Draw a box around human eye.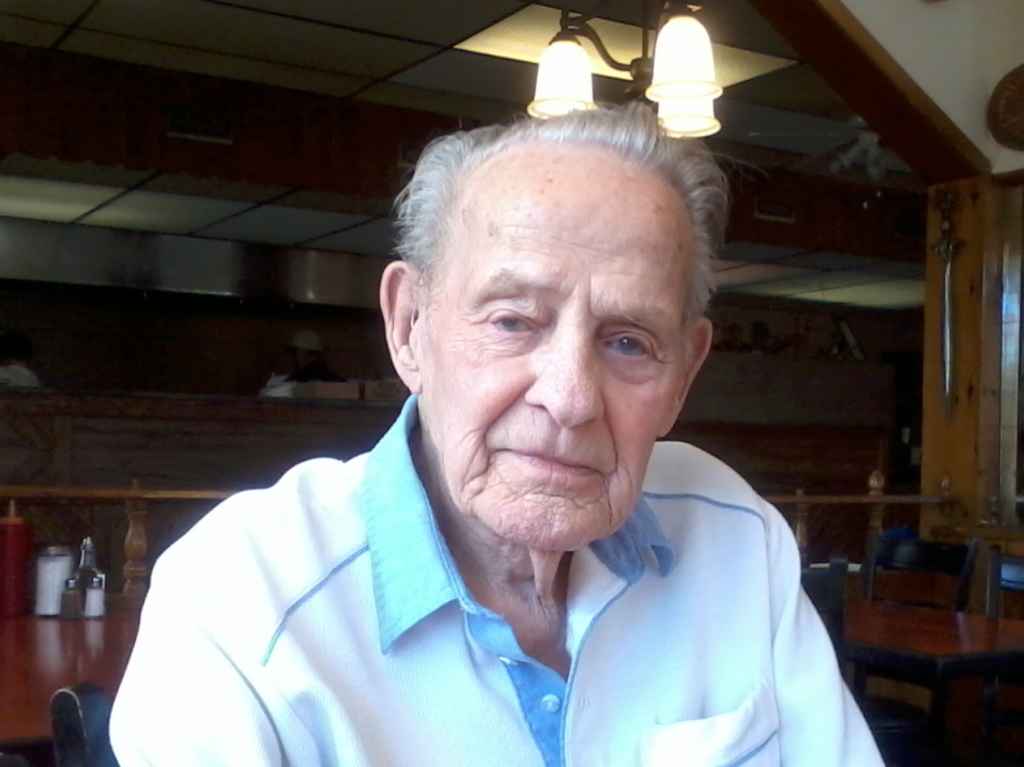
region(594, 325, 668, 371).
